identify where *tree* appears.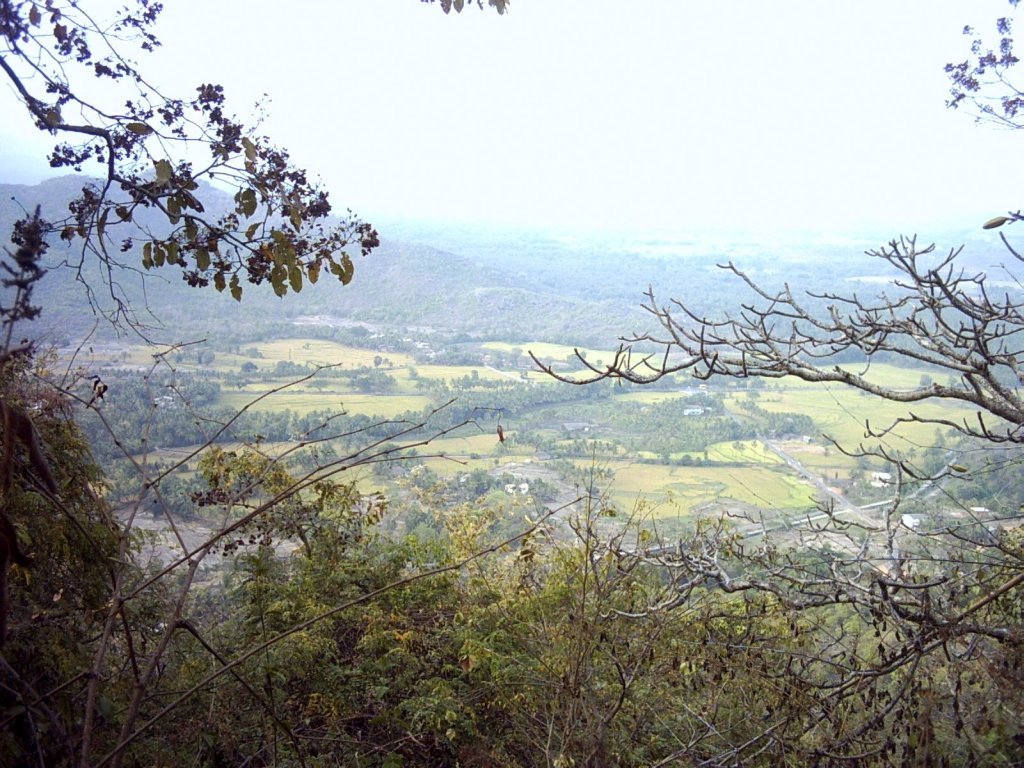
Appears at pyautogui.locateOnScreen(0, 208, 200, 767).
